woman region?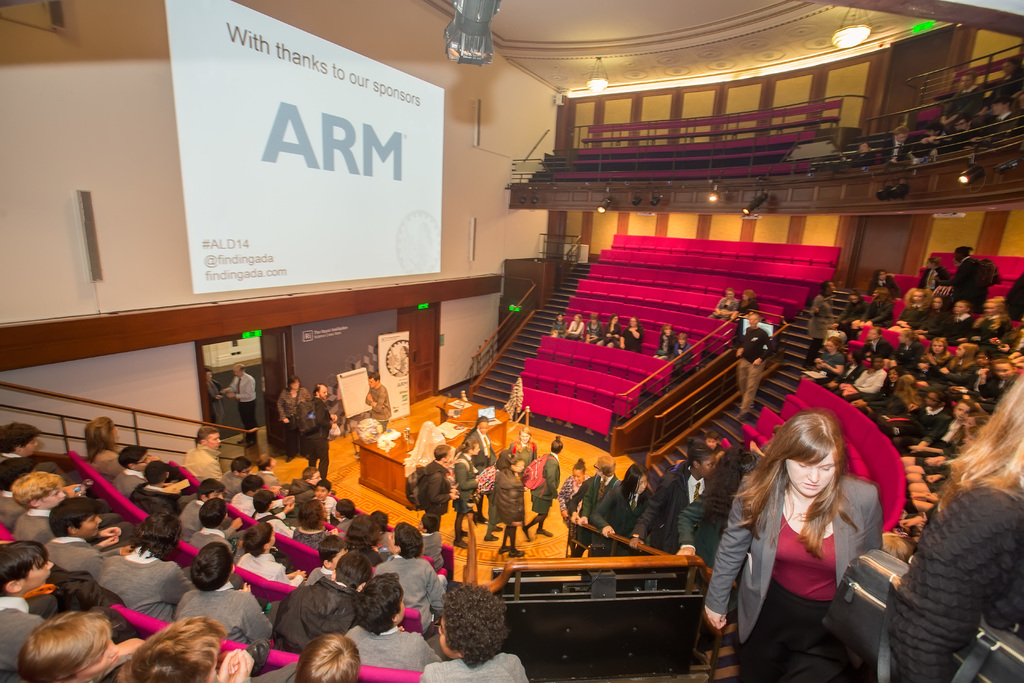
locate(587, 313, 605, 344)
